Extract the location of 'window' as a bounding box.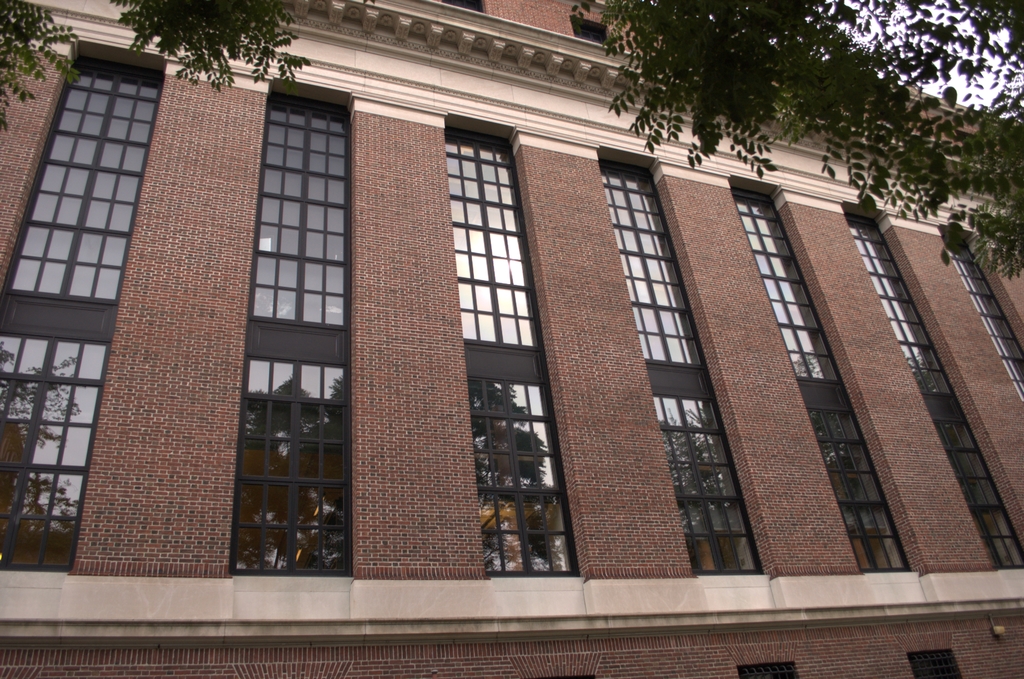
<region>729, 178, 915, 573</region>.
